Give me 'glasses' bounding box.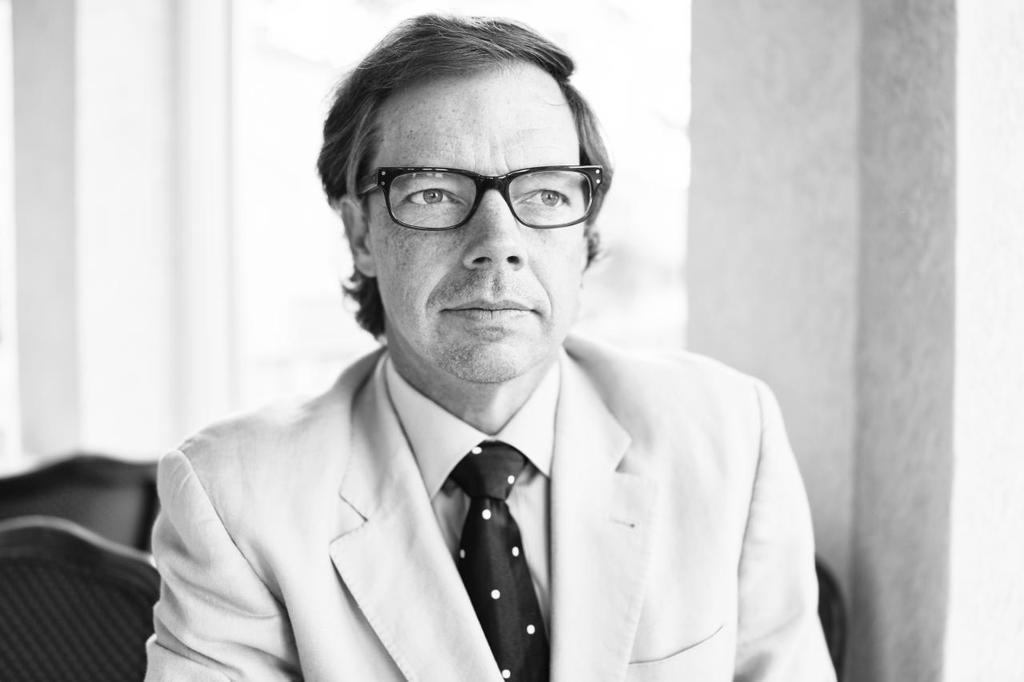
locate(350, 164, 611, 232).
